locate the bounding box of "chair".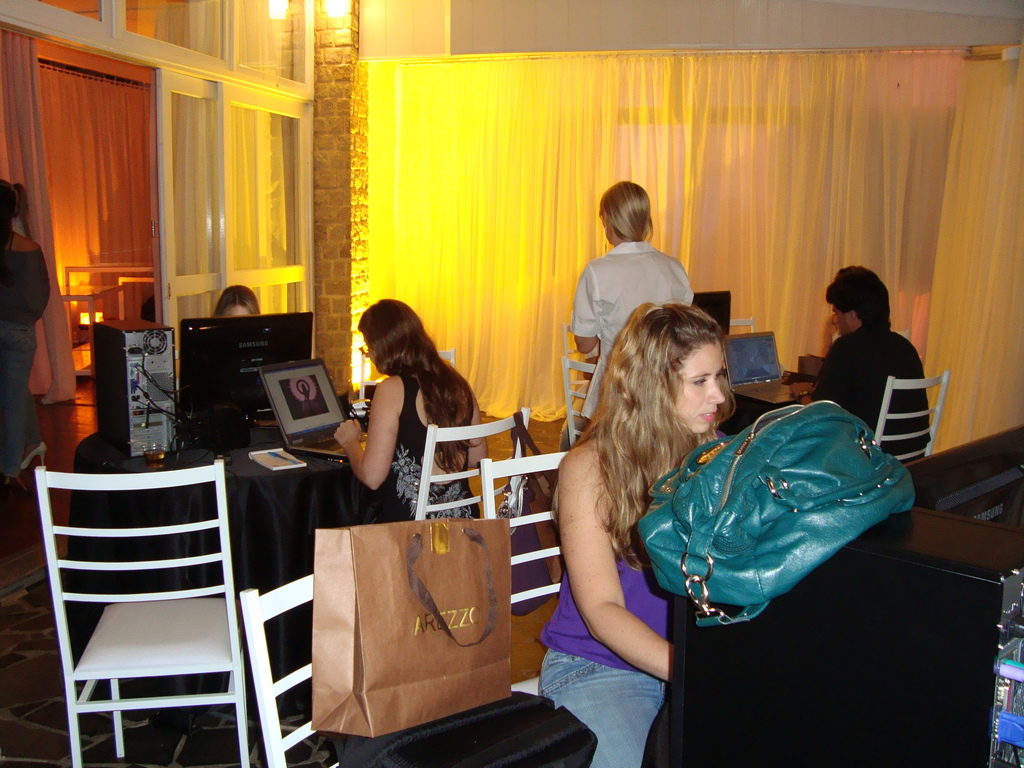
Bounding box: 361:349:459:410.
